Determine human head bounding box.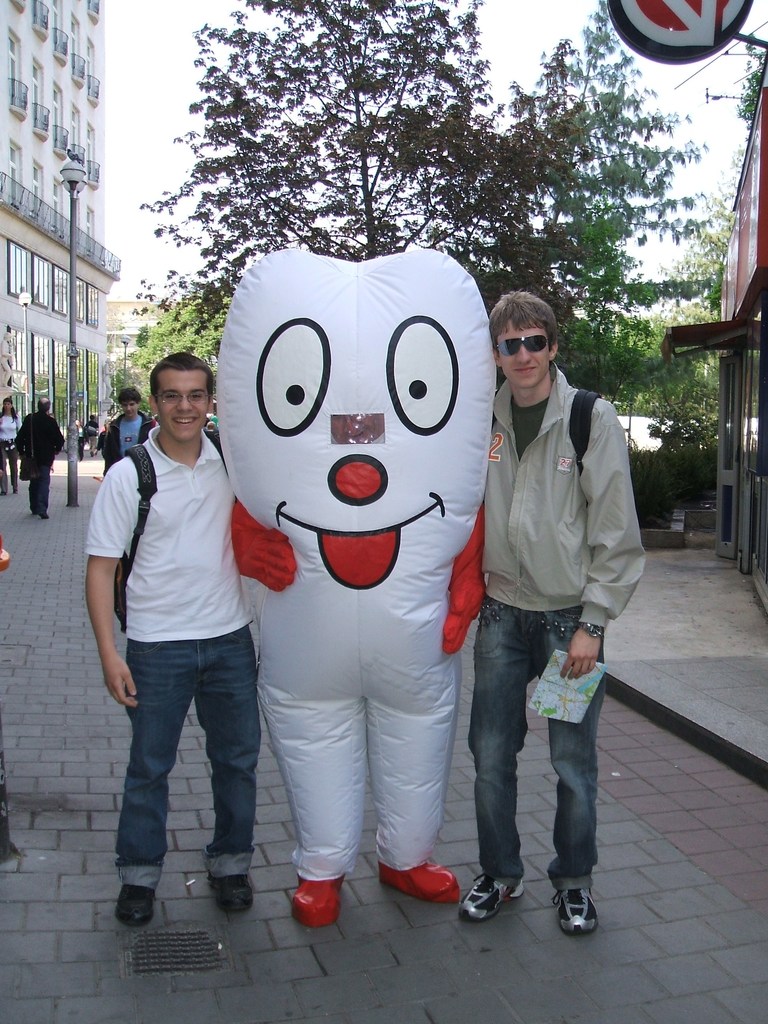
Determined: 136,349,212,437.
